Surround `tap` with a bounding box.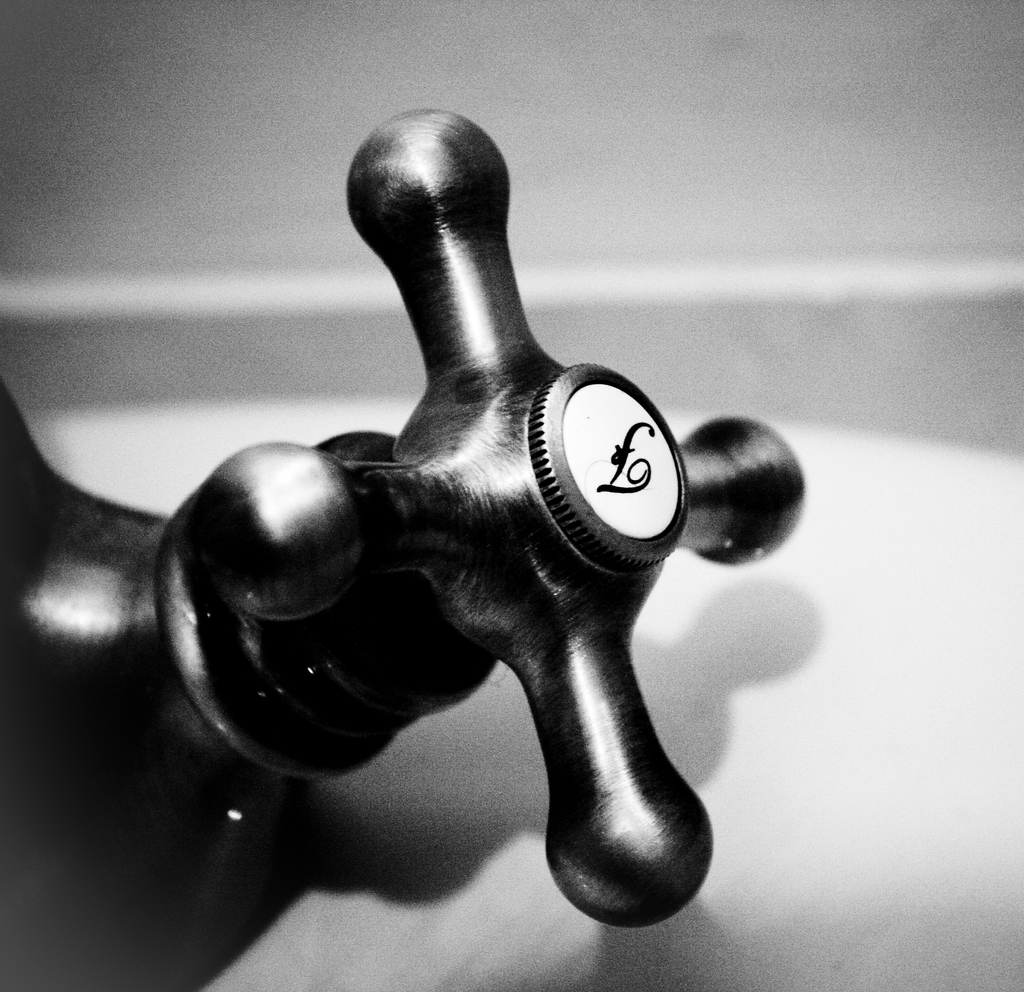
pyautogui.locateOnScreen(3, 97, 809, 940).
